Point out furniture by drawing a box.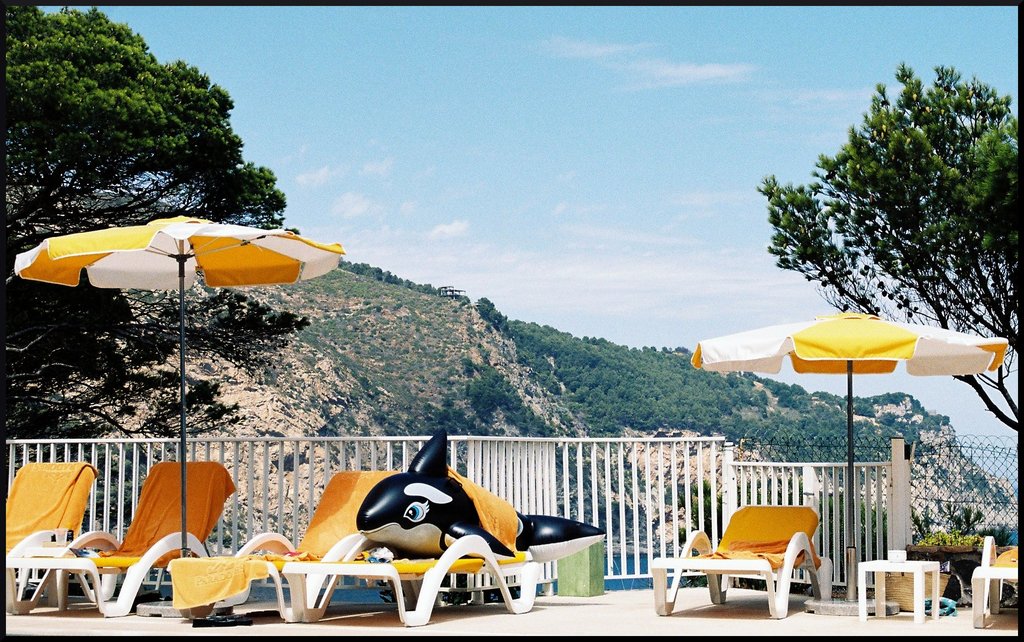
x1=6 y1=462 x2=98 y2=614.
